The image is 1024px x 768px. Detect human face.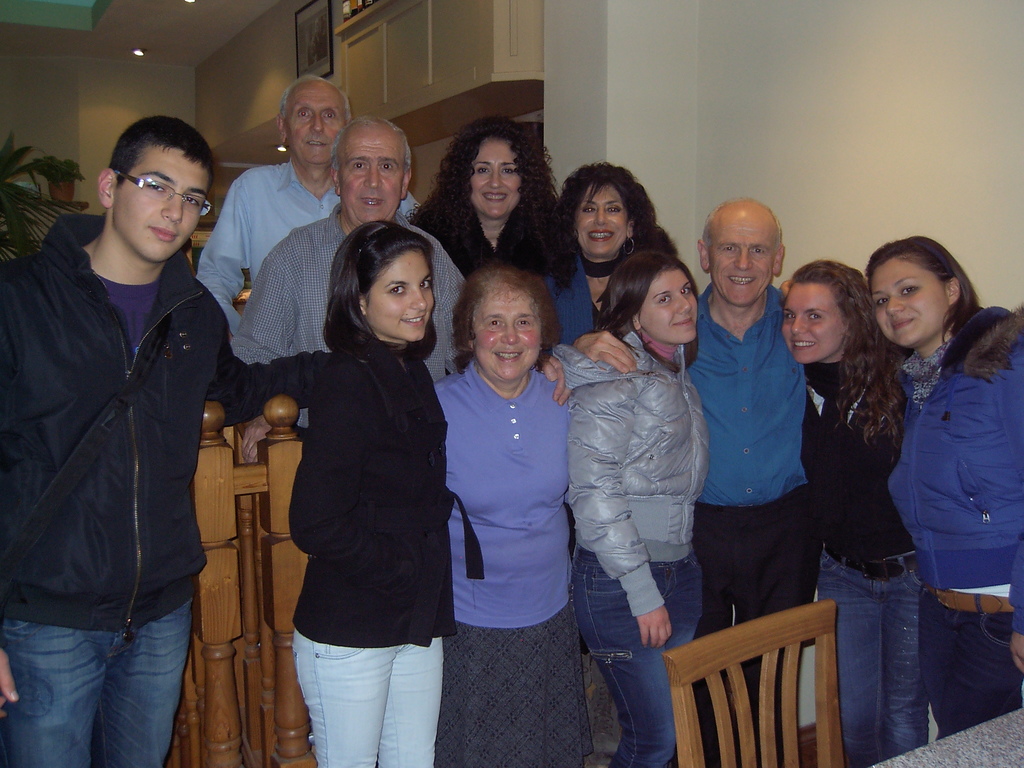
Detection: box(467, 141, 520, 219).
